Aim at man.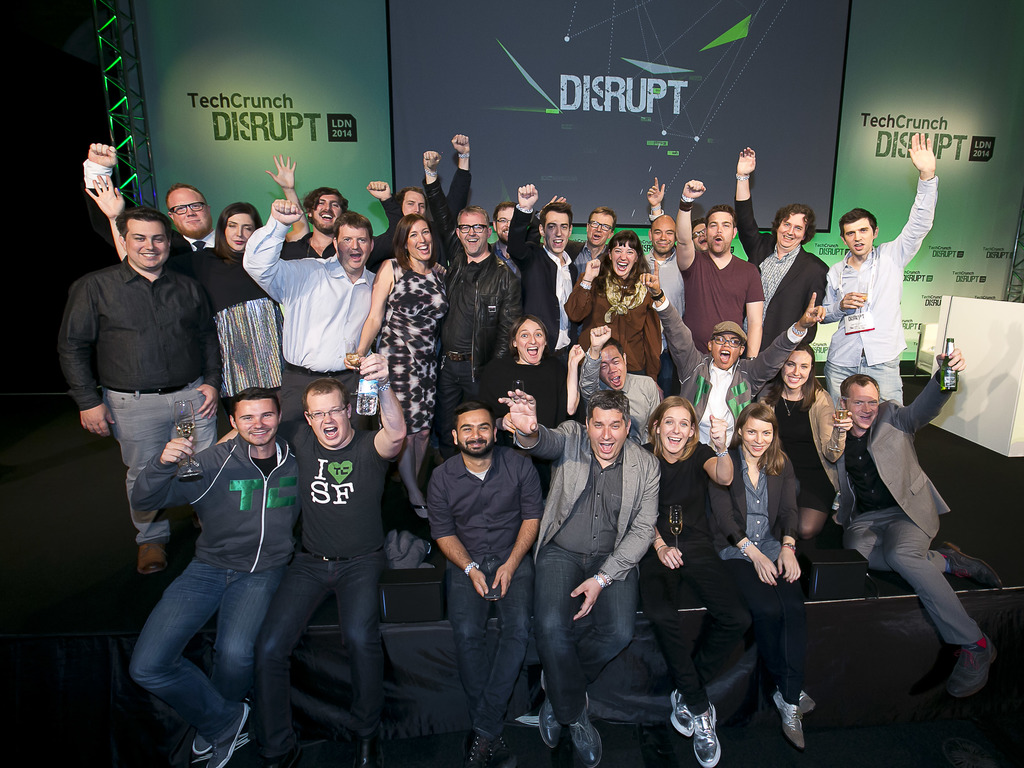
Aimed at 735, 143, 835, 349.
